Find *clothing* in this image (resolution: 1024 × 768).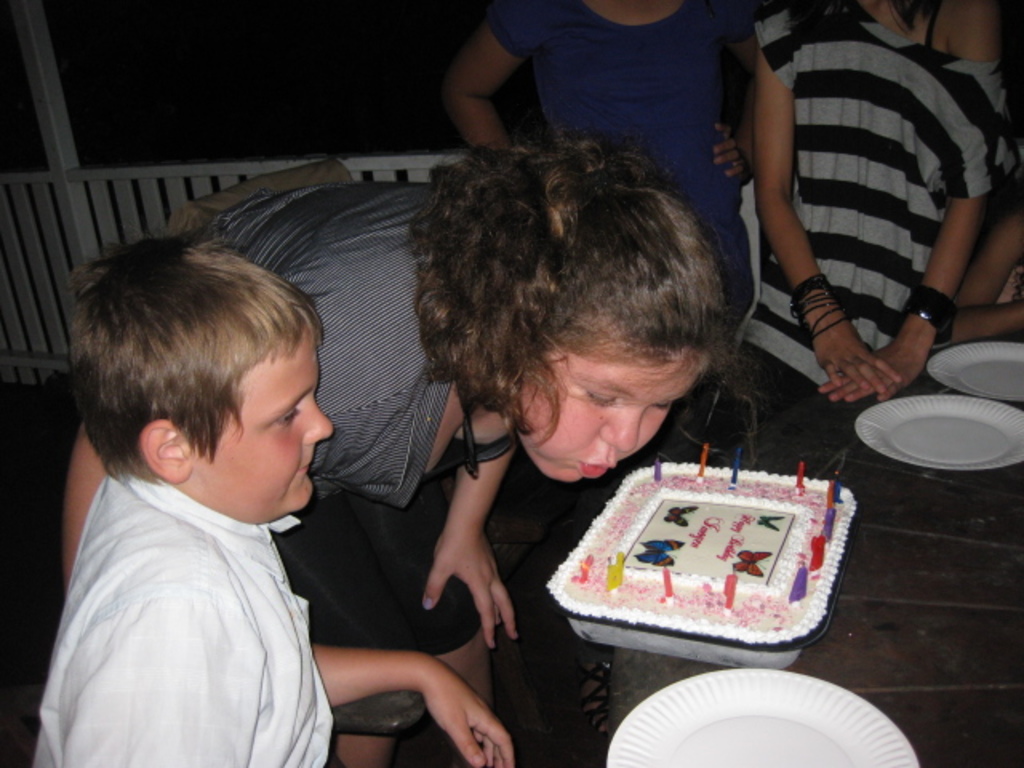
region(42, 421, 341, 746).
